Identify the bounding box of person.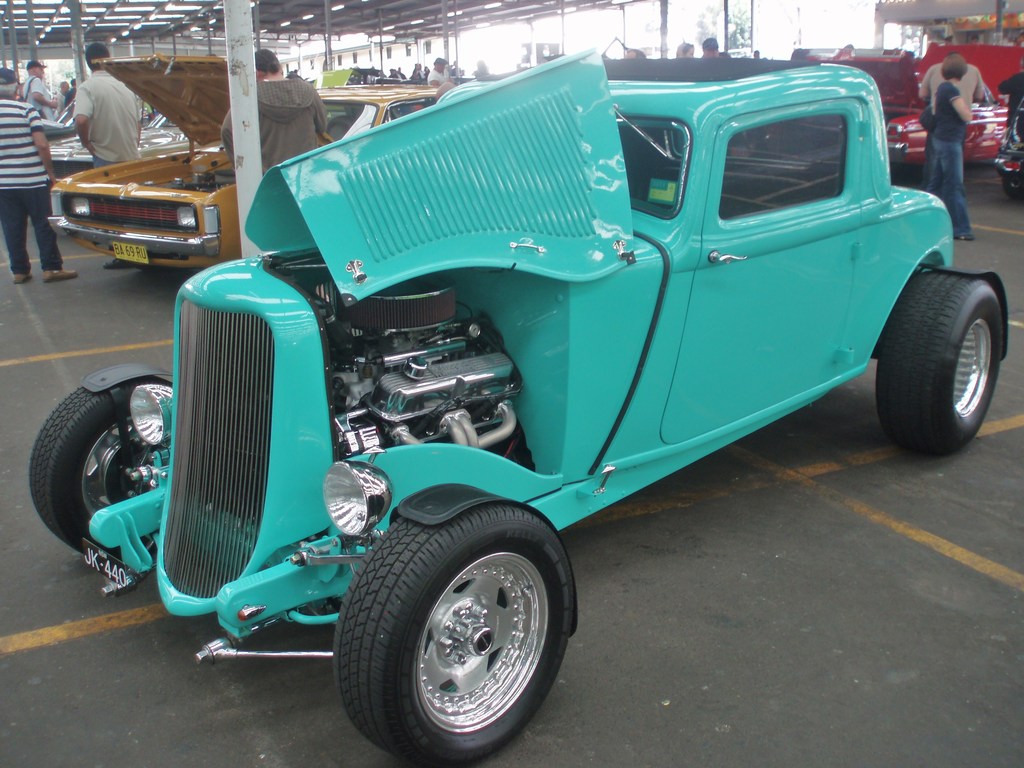
region(429, 58, 449, 86).
